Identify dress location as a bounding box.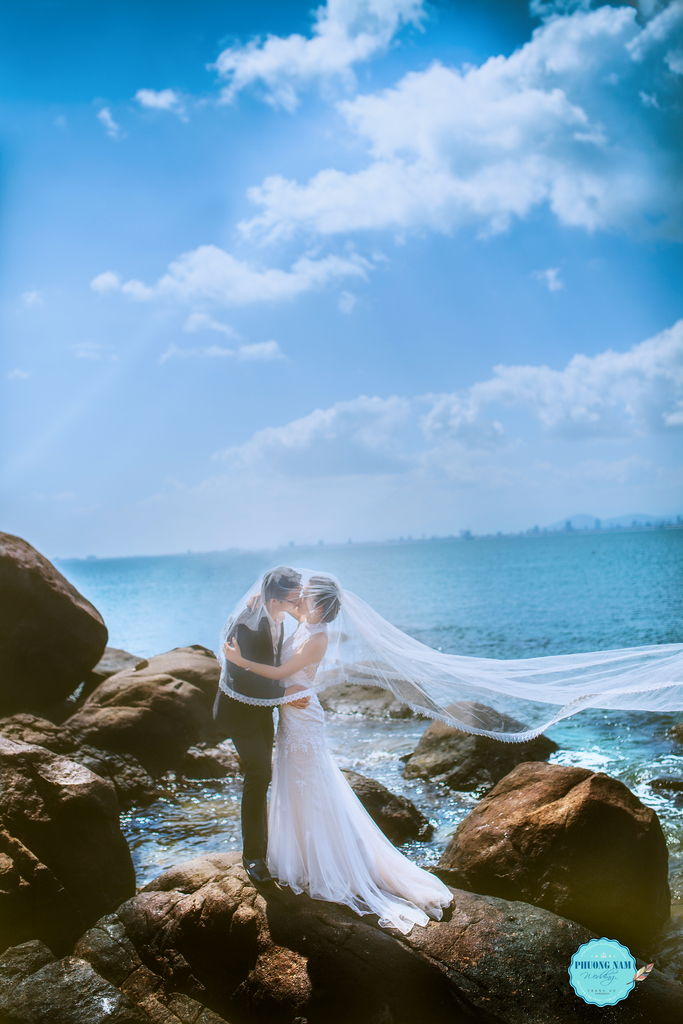
x1=217 y1=563 x2=682 y2=938.
